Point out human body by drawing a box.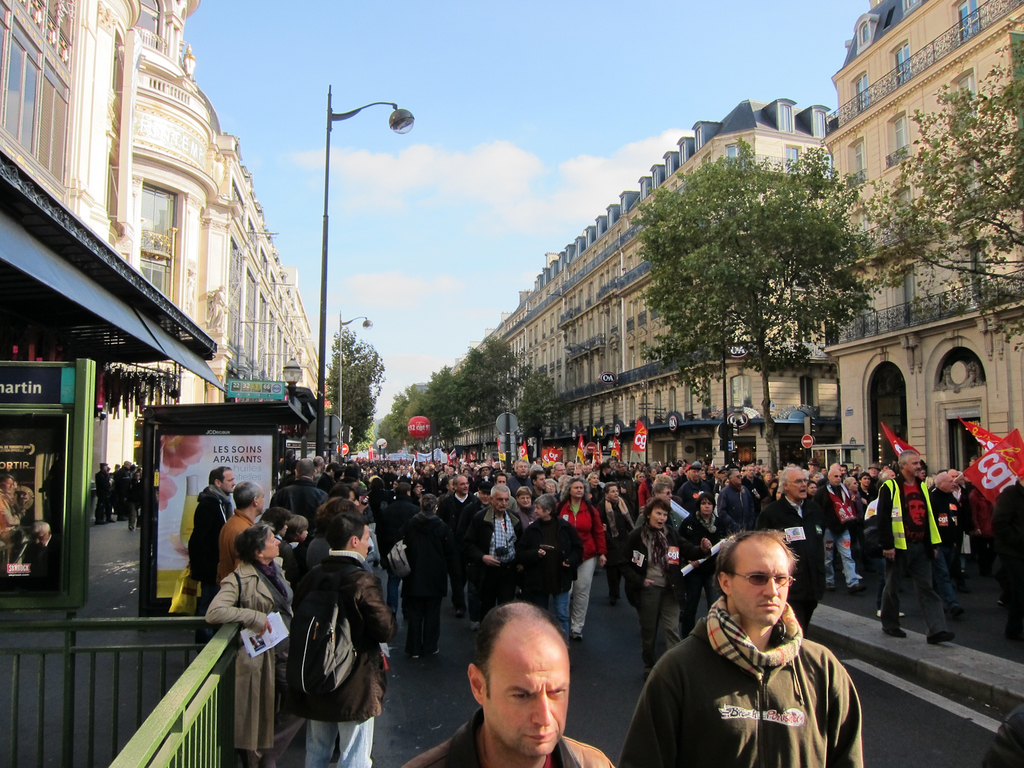
box=[207, 556, 296, 767].
